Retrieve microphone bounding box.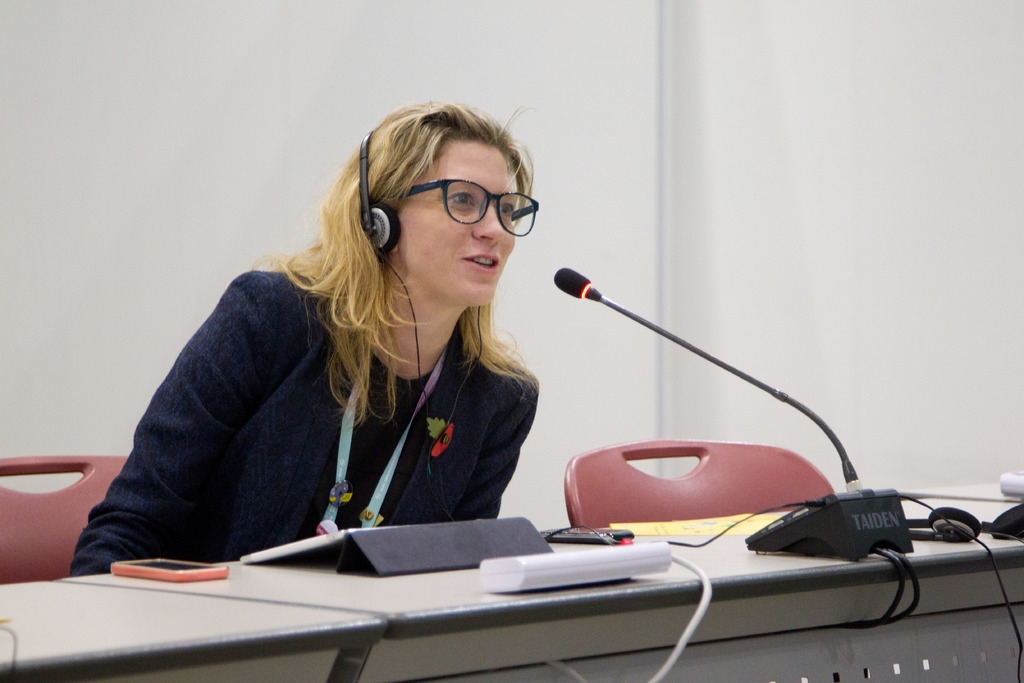
Bounding box: left=554, top=264, right=604, bottom=302.
